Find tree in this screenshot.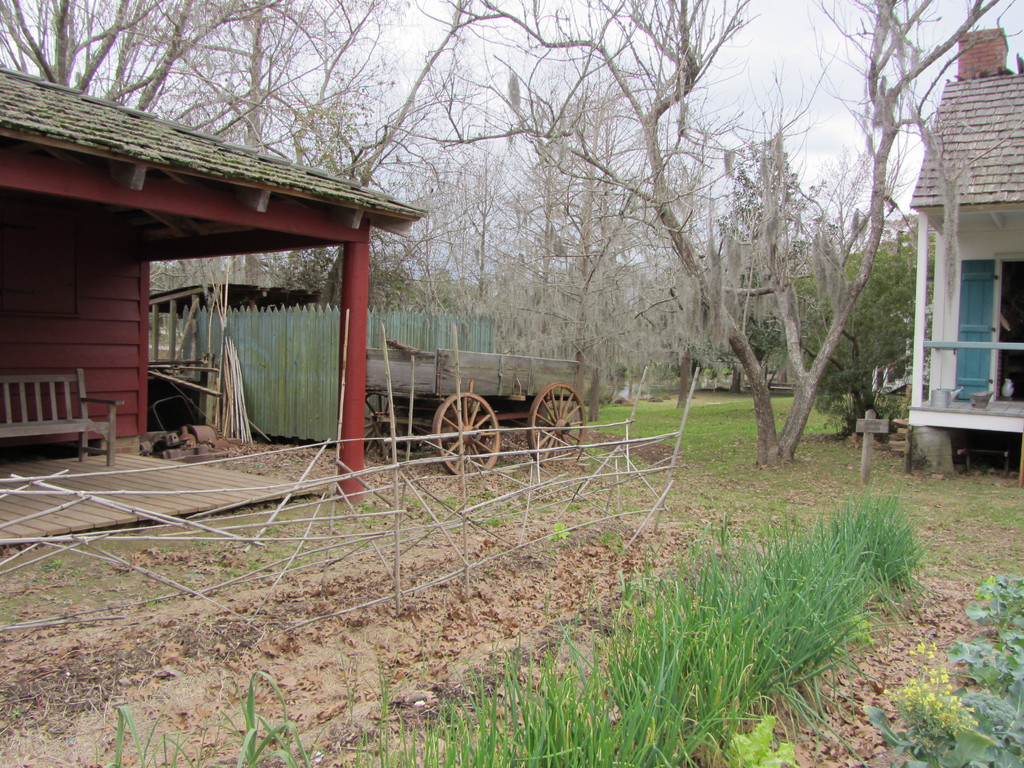
The bounding box for tree is 756,225,929,451.
